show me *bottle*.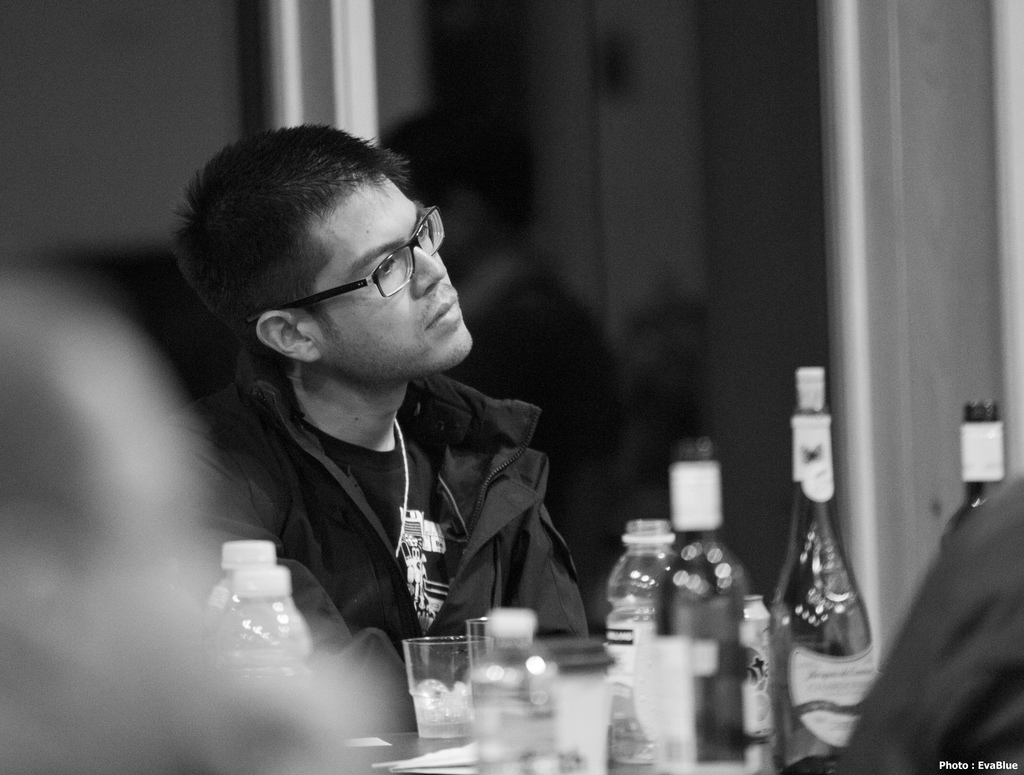
*bottle* is here: x1=463, y1=607, x2=563, y2=773.
